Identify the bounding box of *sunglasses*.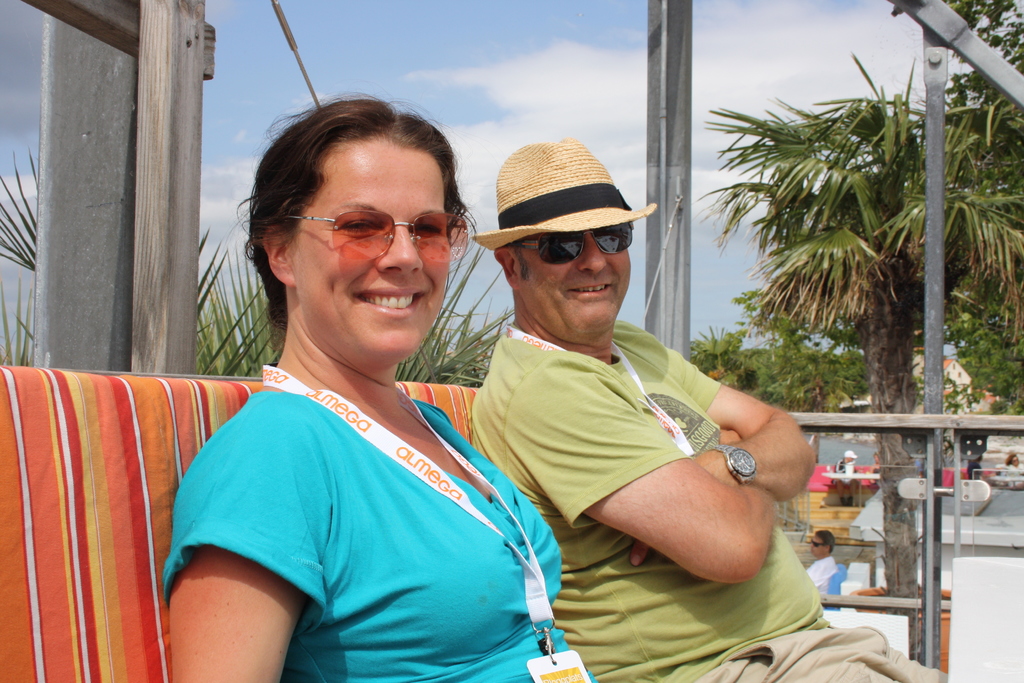
rect(518, 227, 635, 265).
